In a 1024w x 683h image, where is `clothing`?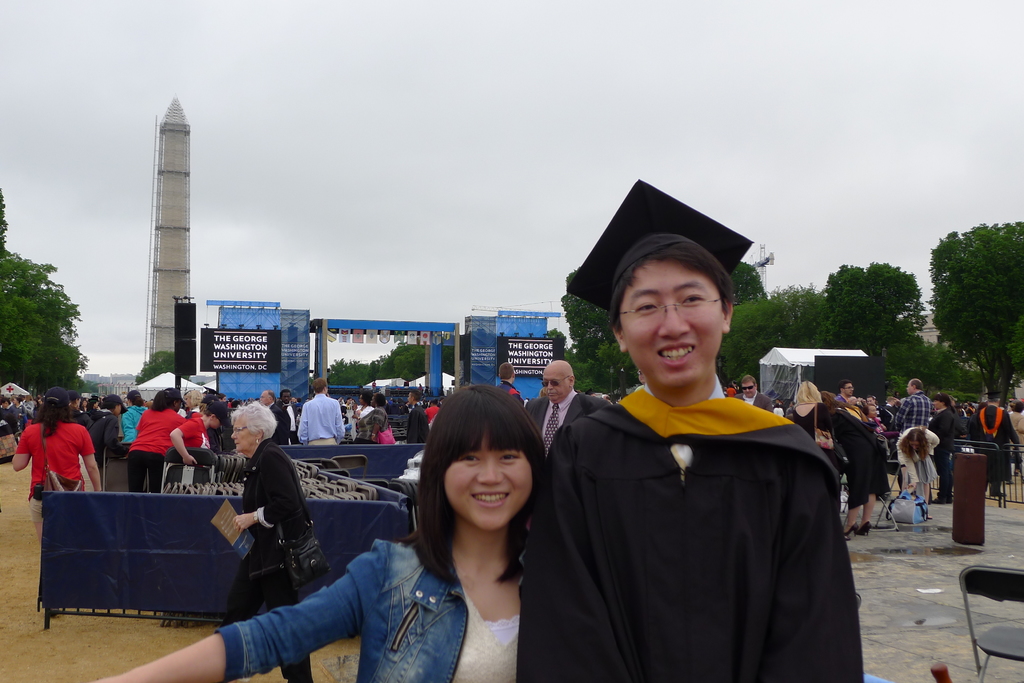
{"x1": 220, "y1": 528, "x2": 543, "y2": 682}.
